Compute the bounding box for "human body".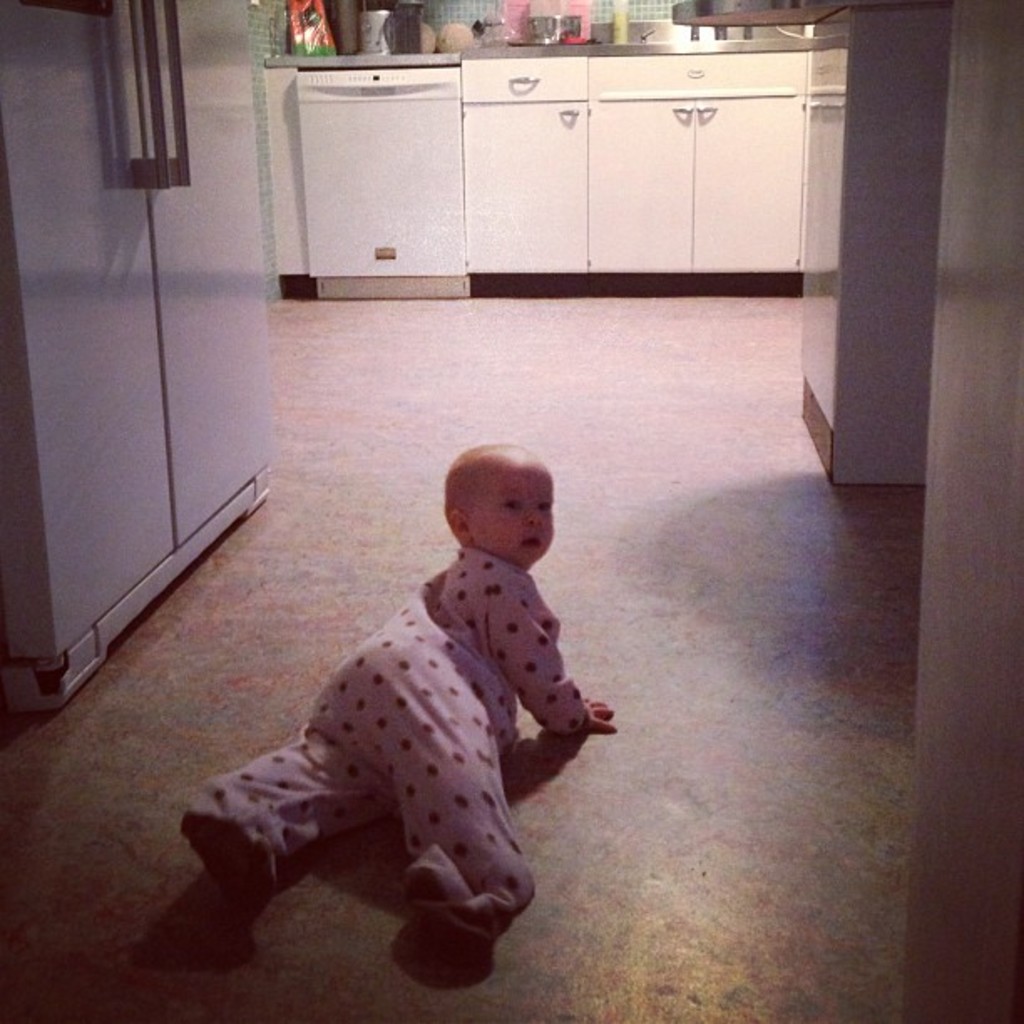
<bbox>147, 350, 639, 939</bbox>.
